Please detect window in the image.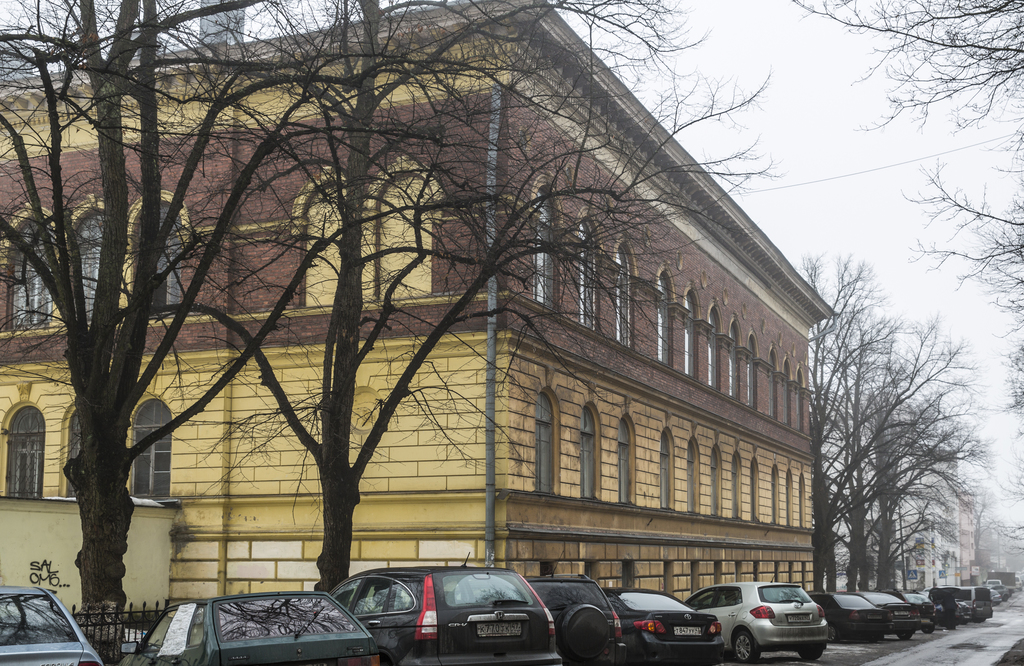
box(689, 432, 703, 510).
